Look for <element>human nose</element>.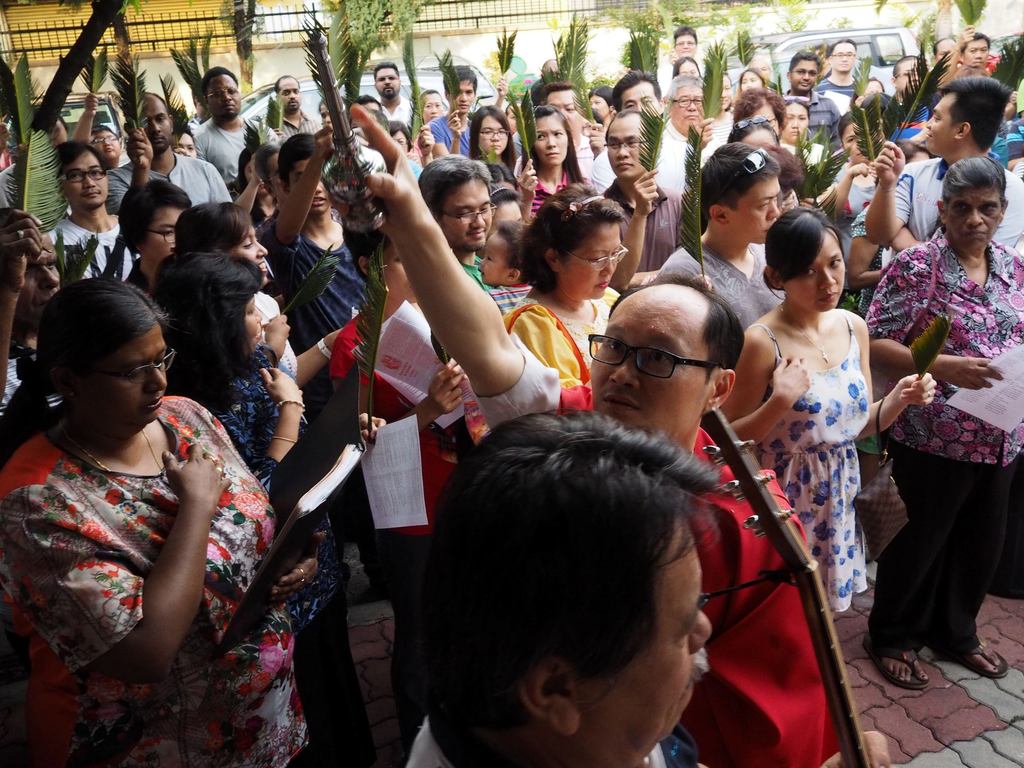
Found: bbox=[559, 109, 566, 120].
